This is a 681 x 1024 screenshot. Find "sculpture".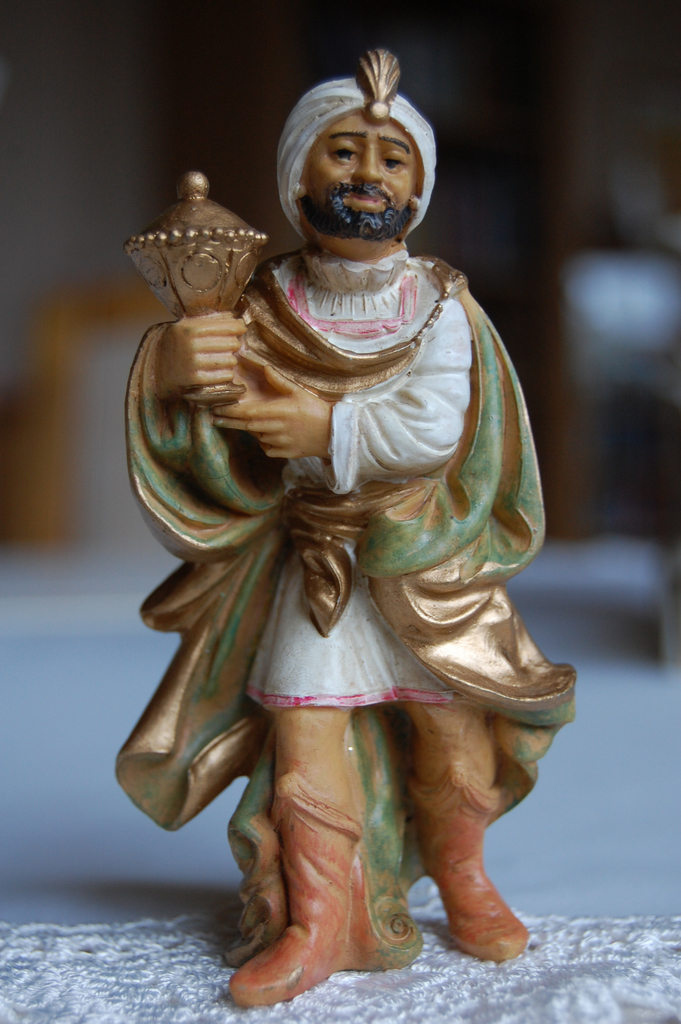
Bounding box: bbox=[104, 100, 585, 997].
